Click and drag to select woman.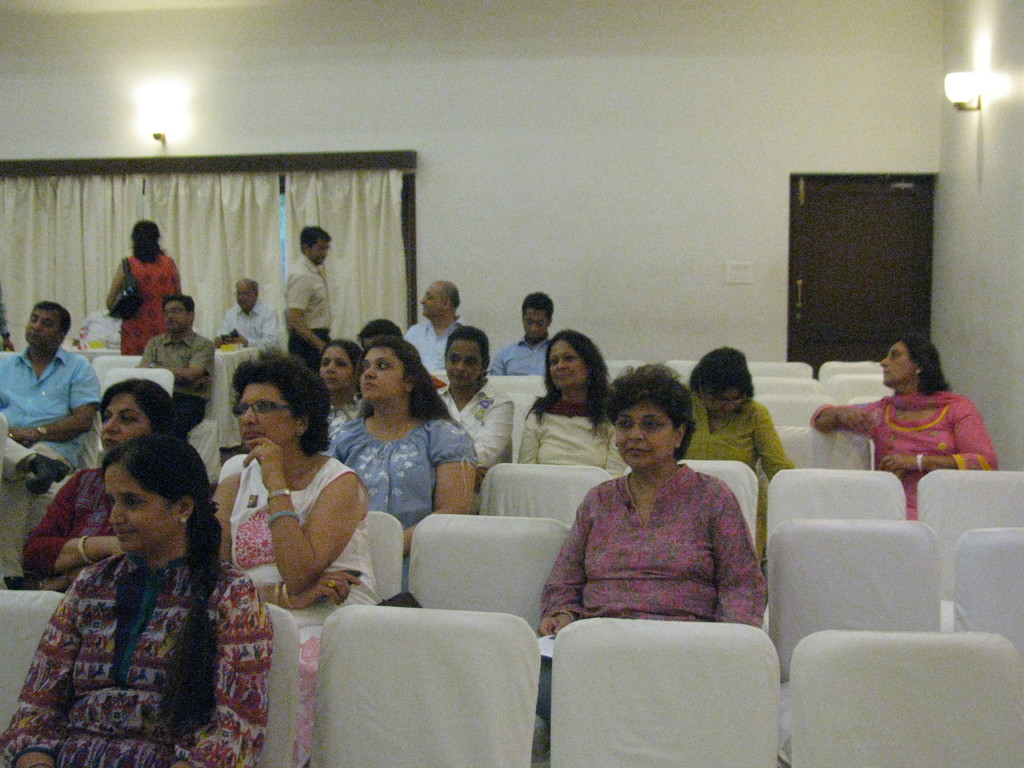
Selection: box=[808, 337, 997, 522].
